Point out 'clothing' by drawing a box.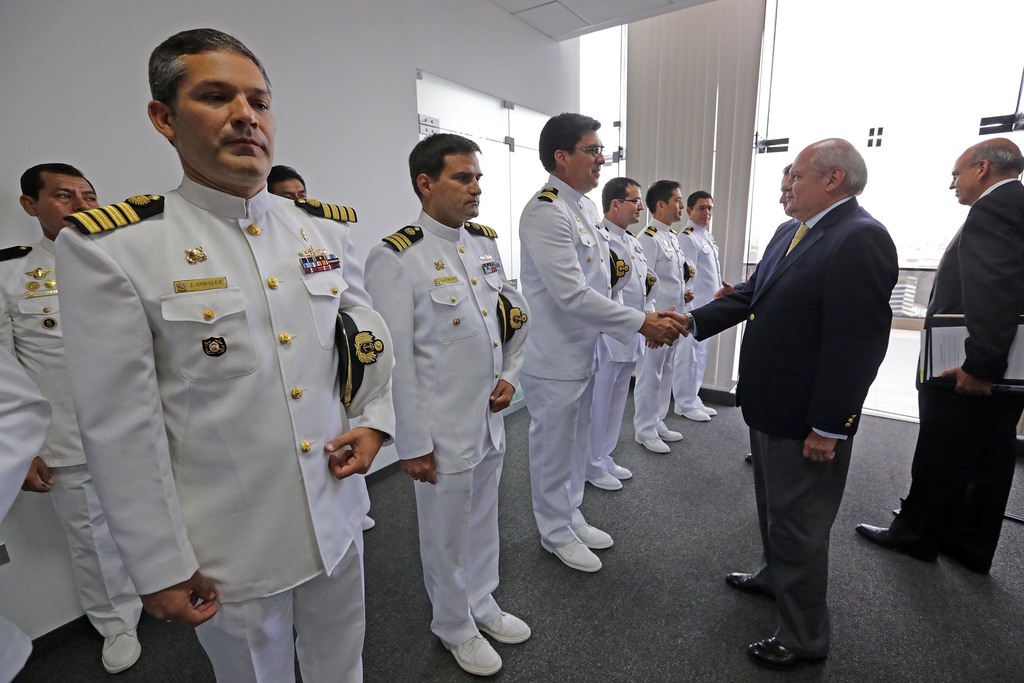
689 192 899 657.
